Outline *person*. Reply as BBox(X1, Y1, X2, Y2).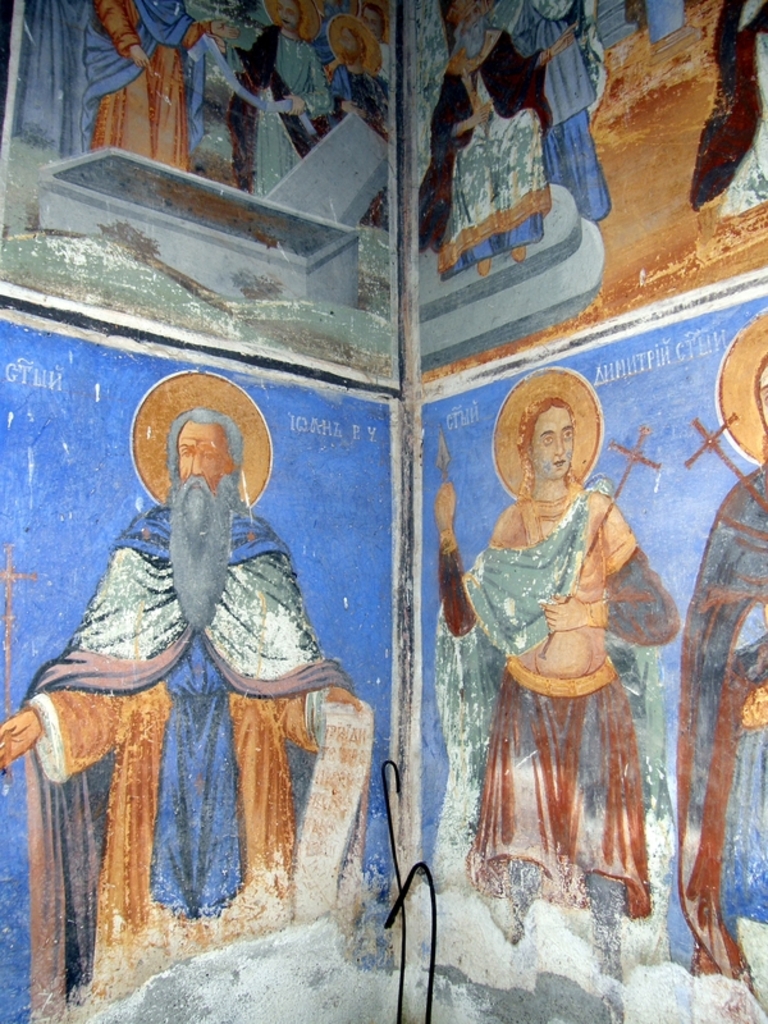
BBox(431, 0, 575, 279).
